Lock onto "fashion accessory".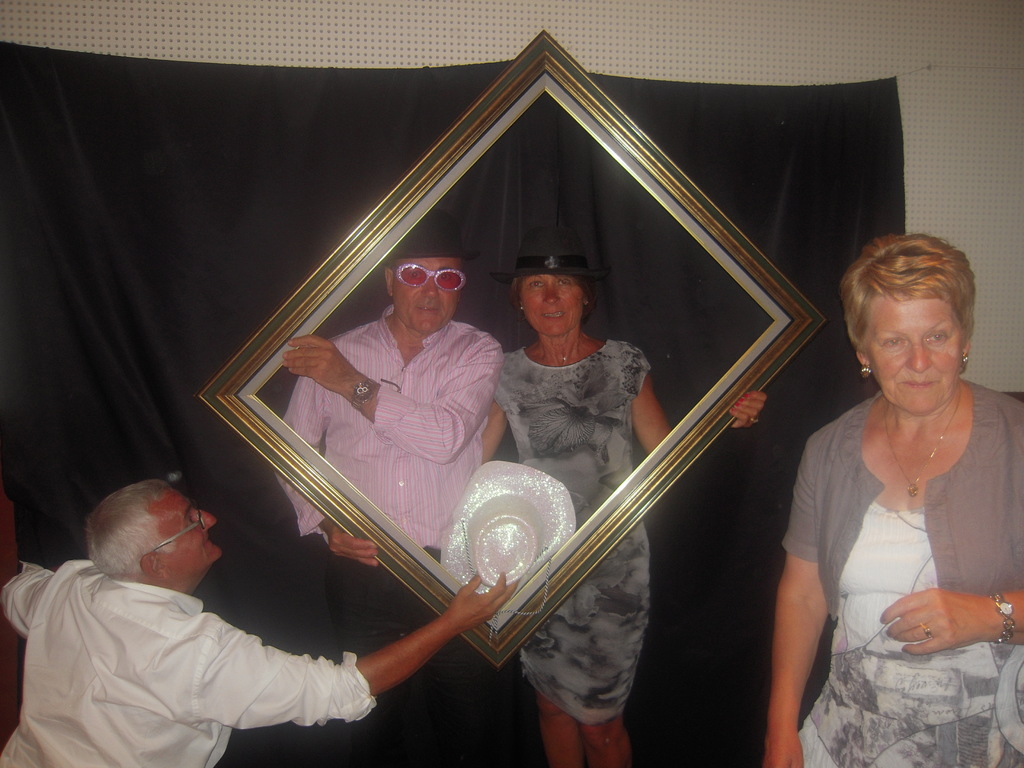
Locked: rect(437, 456, 580, 596).
